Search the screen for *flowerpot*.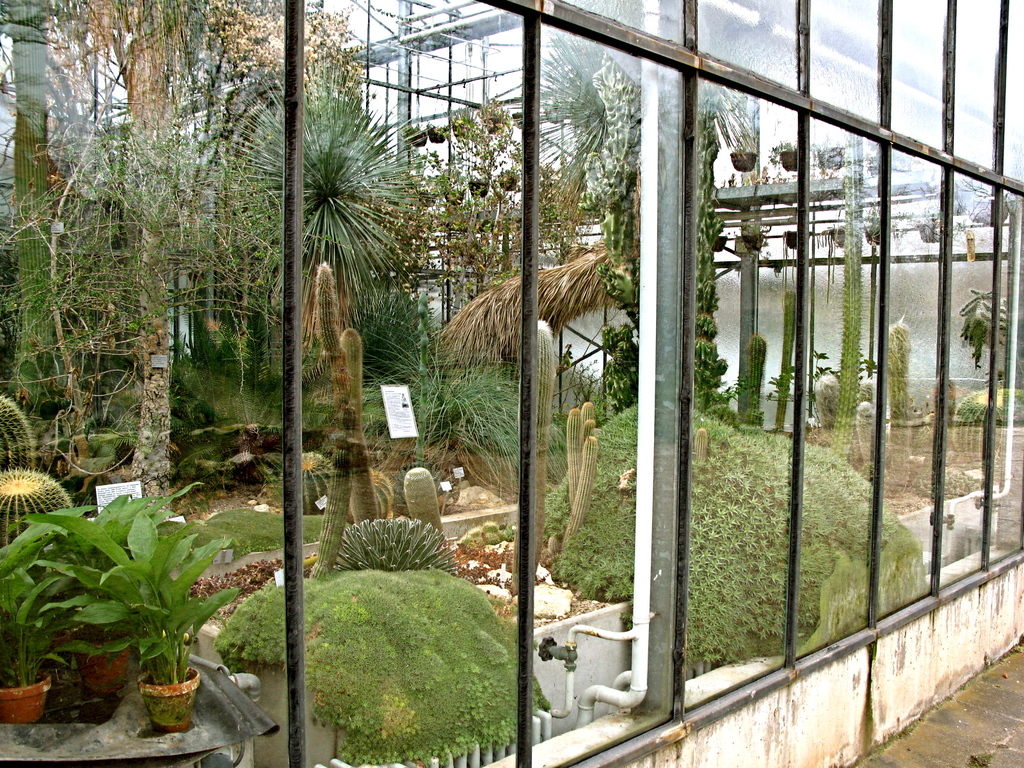
Found at box=[728, 151, 756, 172].
